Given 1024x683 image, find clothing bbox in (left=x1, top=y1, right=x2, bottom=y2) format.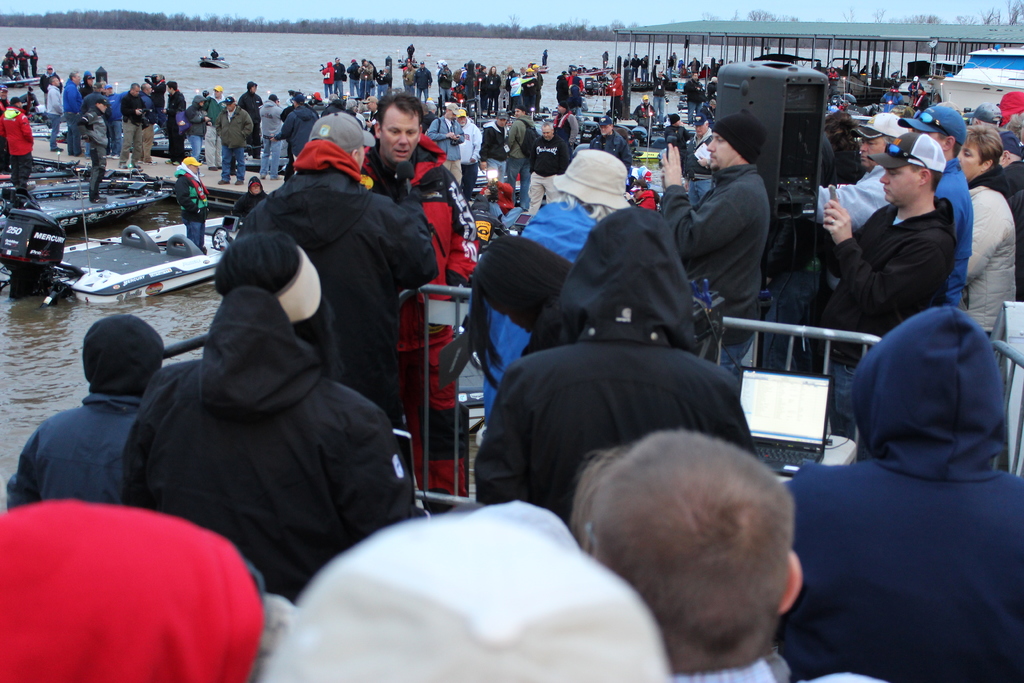
(left=556, top=80, right=568, bottom=105).
